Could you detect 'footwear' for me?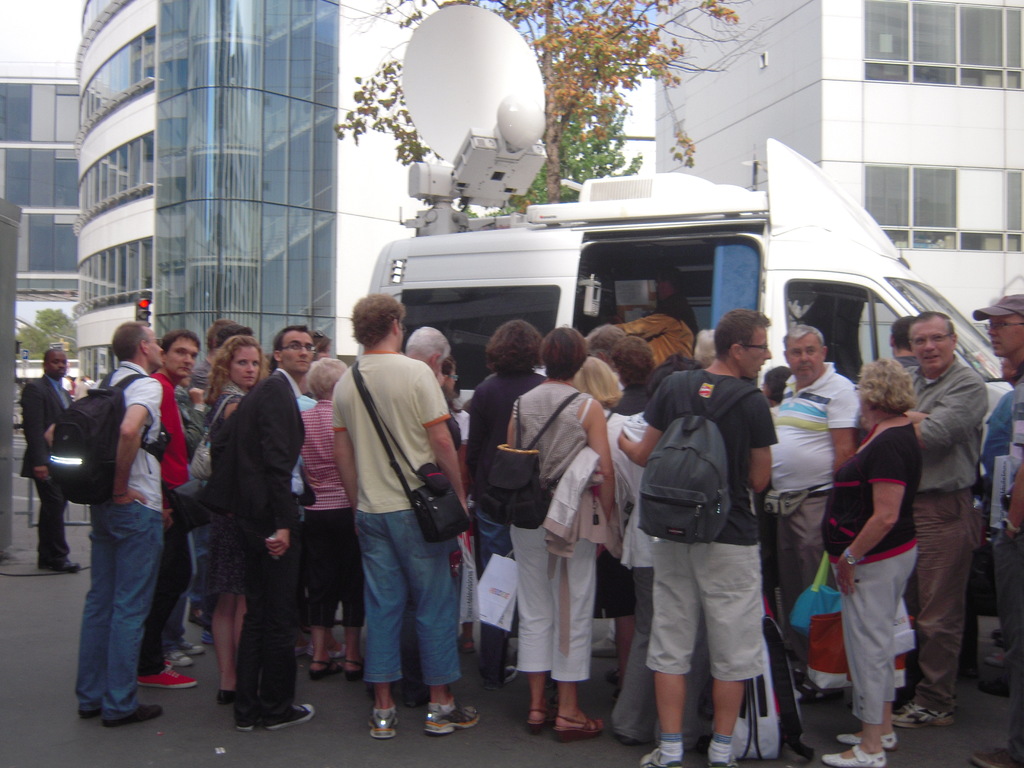
Detection result: {"x1": 604, "y1": 667, "x2": 619, "y2": 687}.
